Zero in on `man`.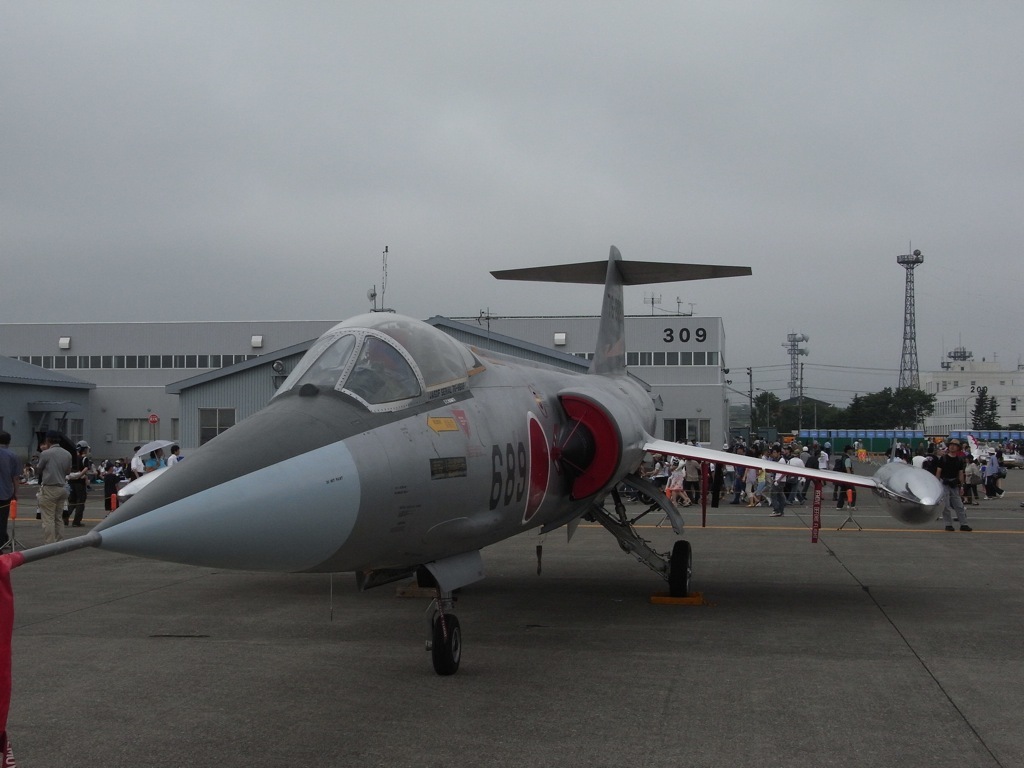
Zeroed in: 167,443,181,467.
